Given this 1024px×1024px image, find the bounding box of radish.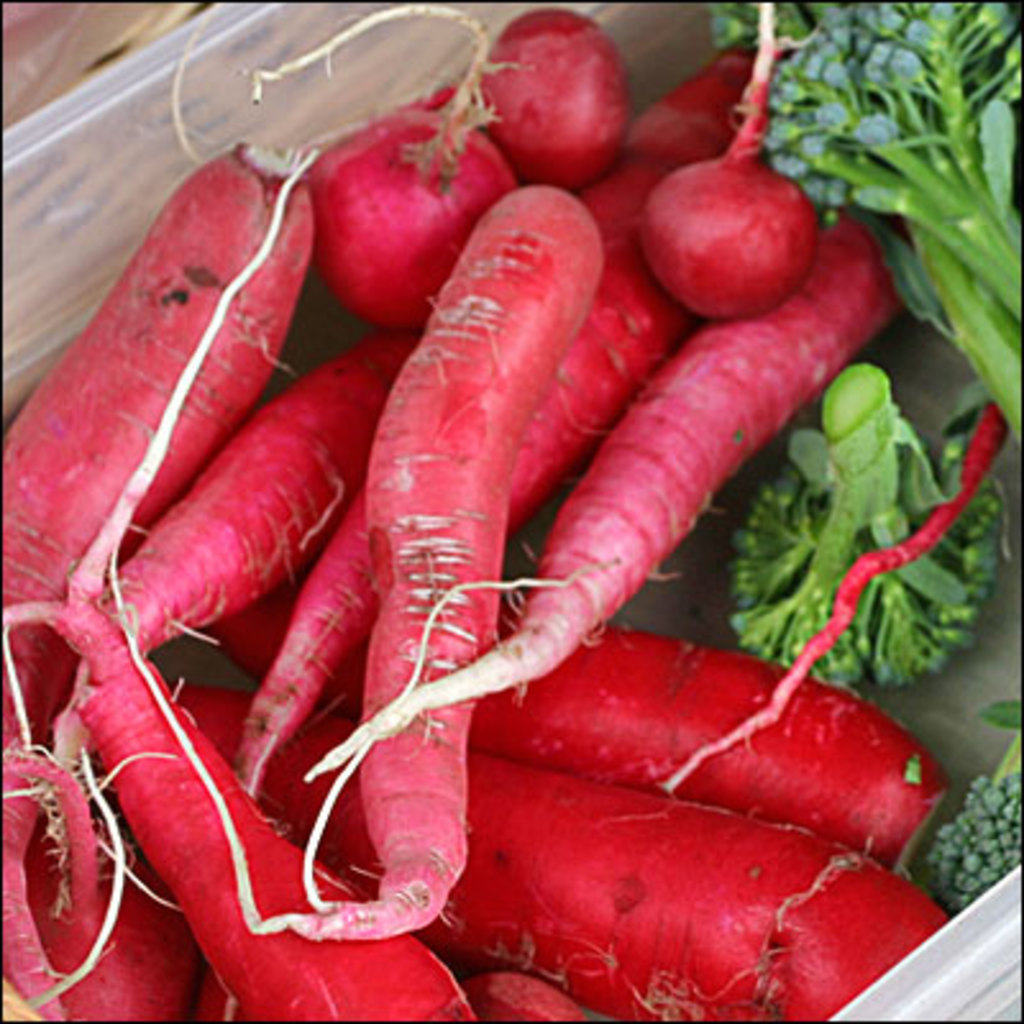
x1=463, y1=622, x2=942, y2=863.
